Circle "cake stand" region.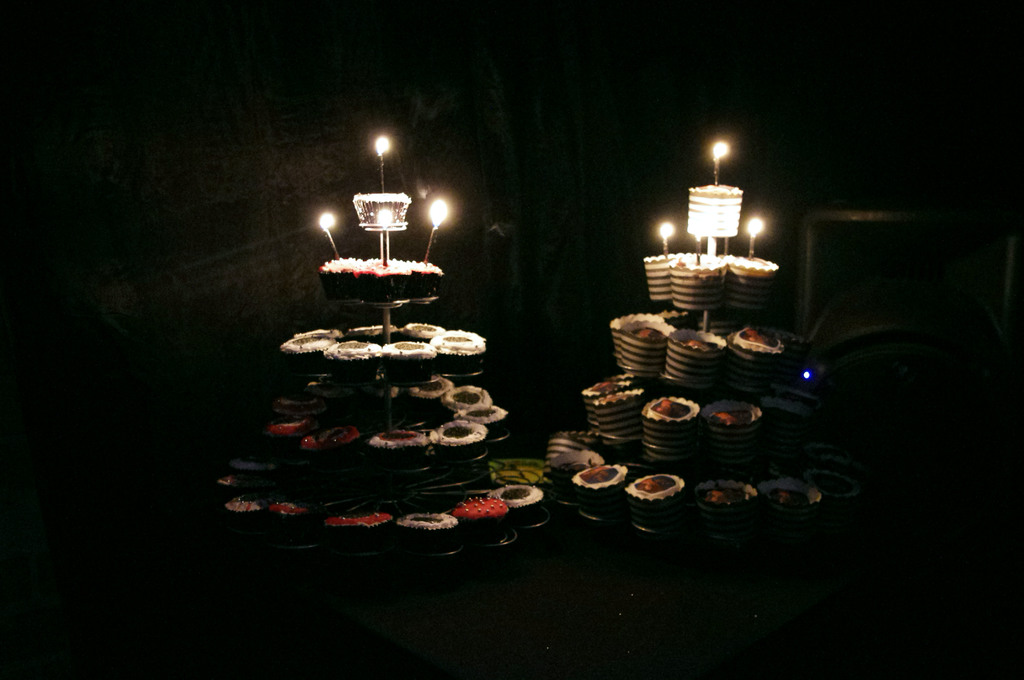
Region: {"x1": 295, "y1": 159, "x2": 504, "y2": 499}.
